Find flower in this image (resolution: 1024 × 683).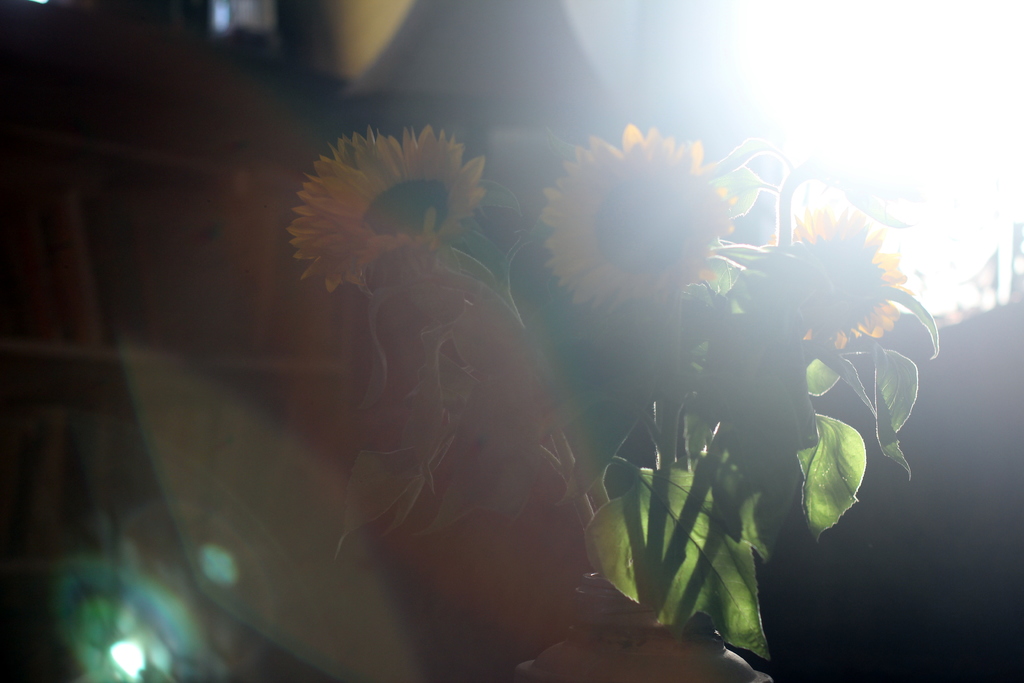
detection(535, 118, 739, 320).
